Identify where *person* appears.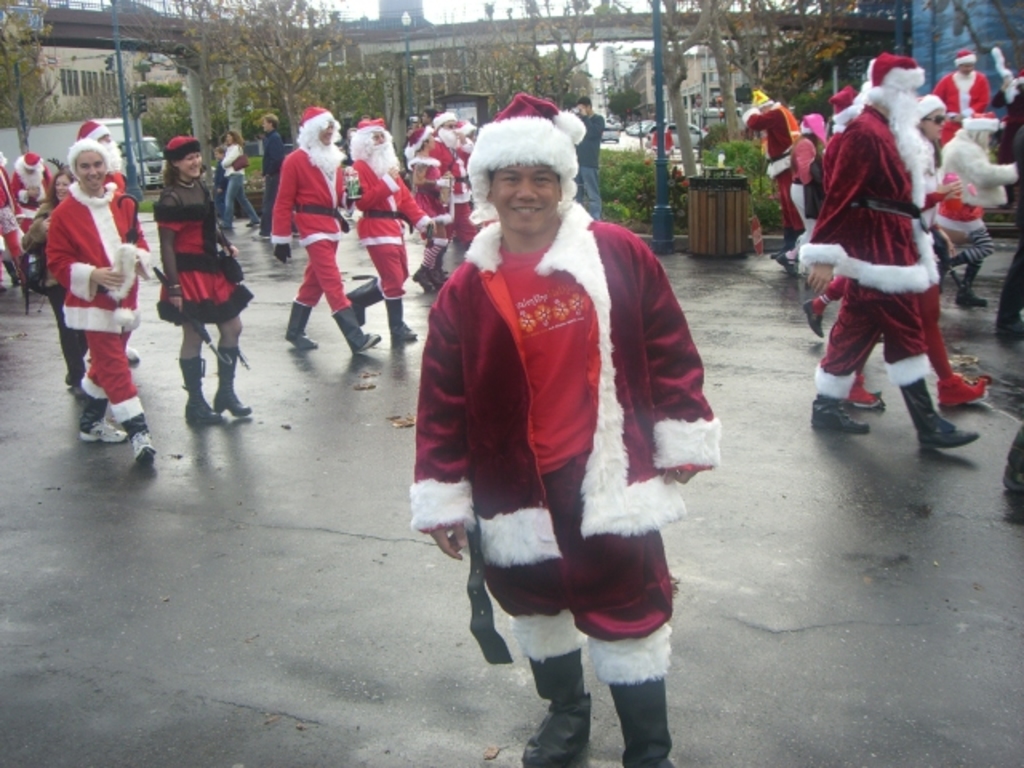
Appears at (35, 117, 136, 458).
